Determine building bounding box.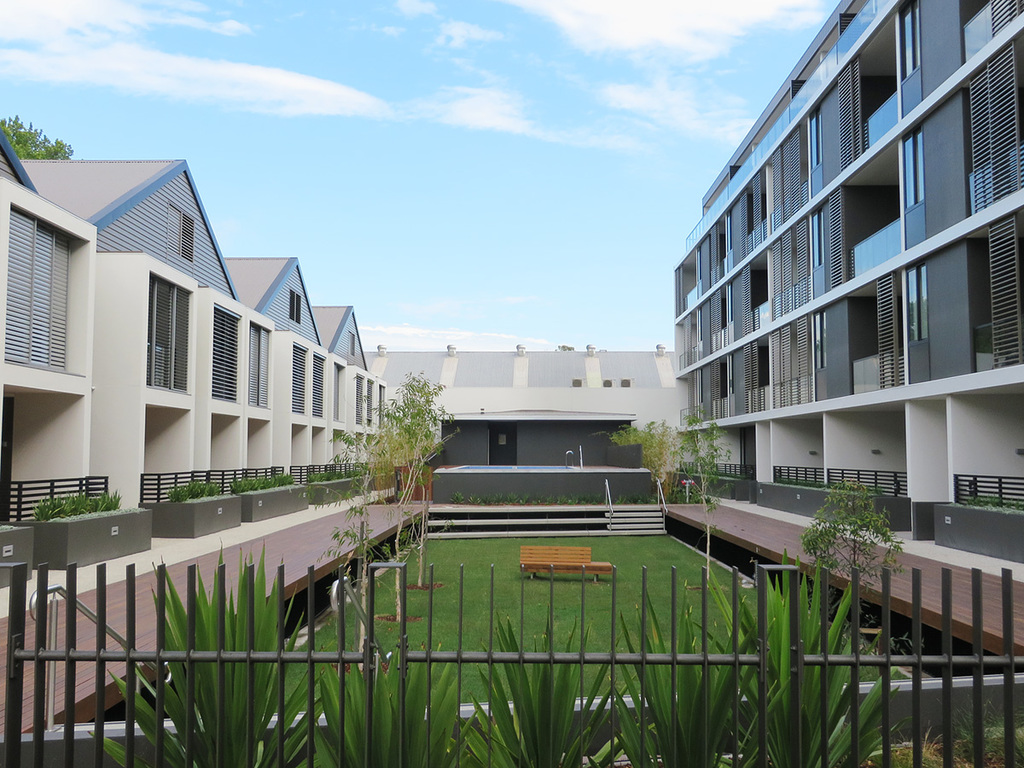
Determined: box=[672, 0, 1023, 565].
